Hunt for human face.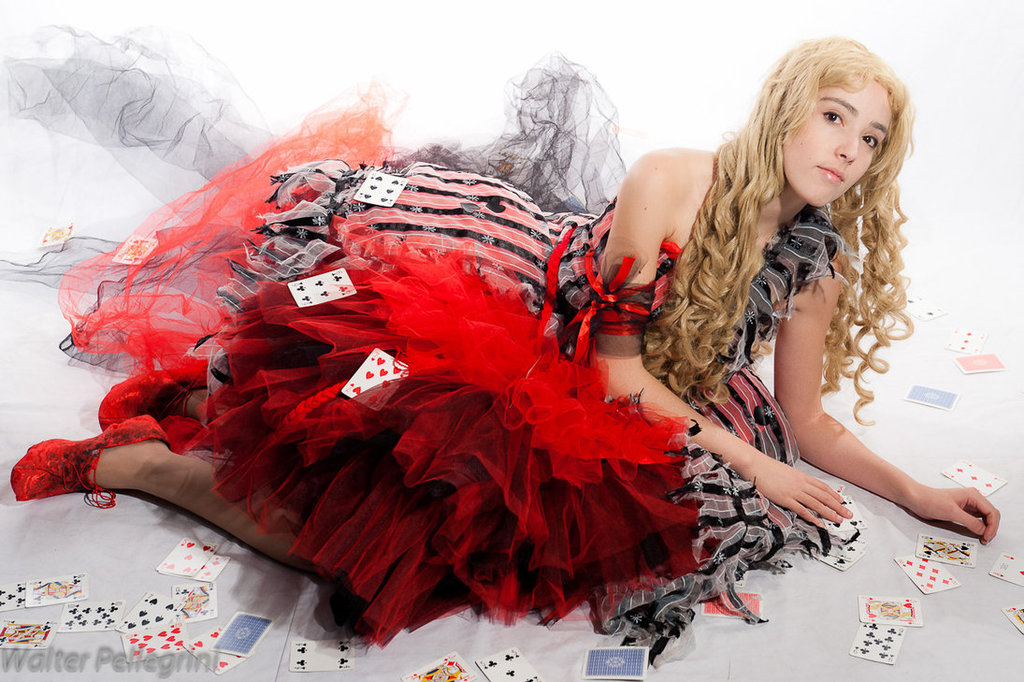
Hunted down at <bbox>781, 74, 891, 205</bbox>.
